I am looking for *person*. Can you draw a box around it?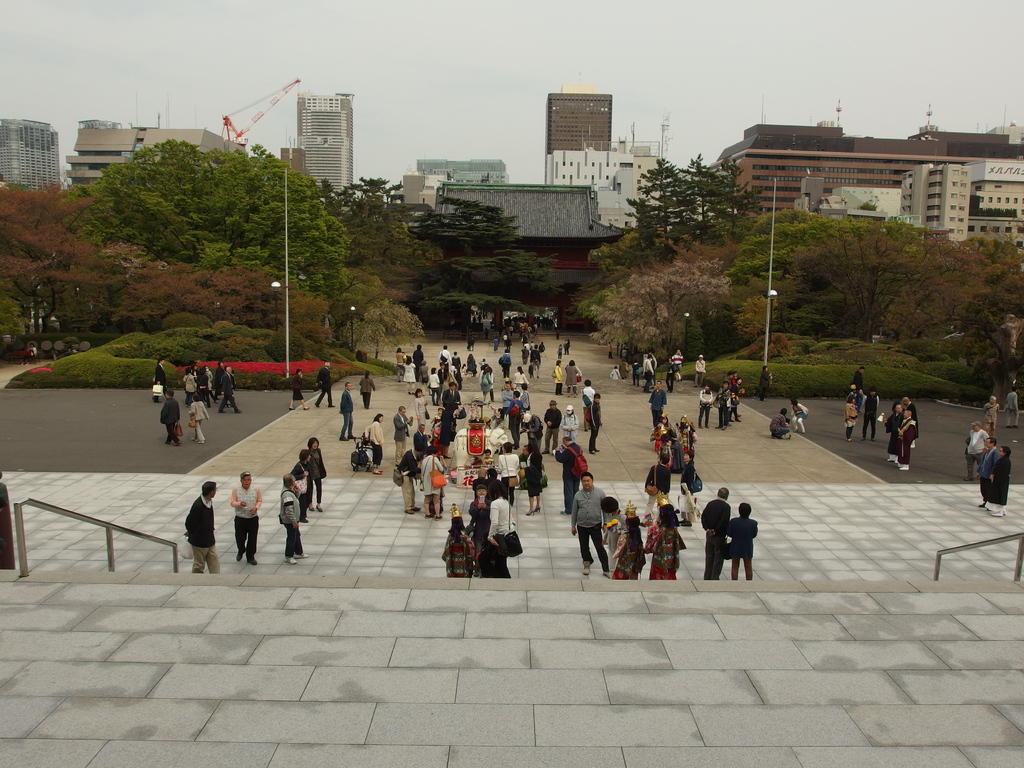
Sure, the bounding box is 292/450/313/525.
